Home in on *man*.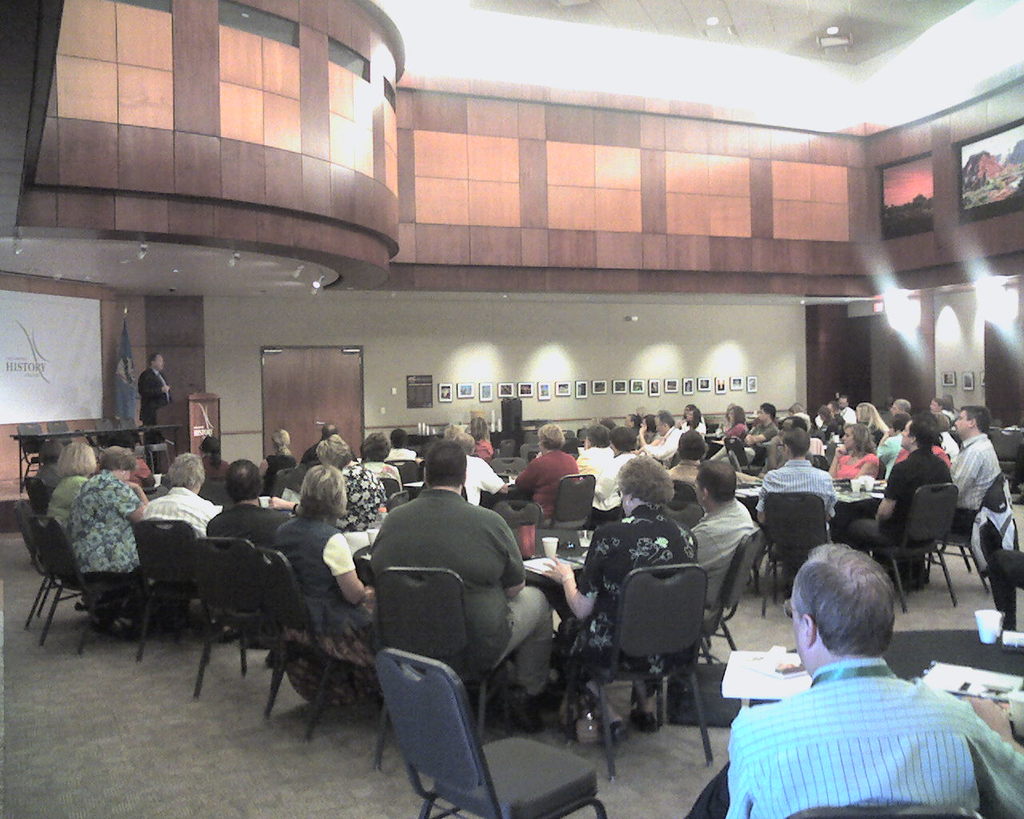
Homed in at Rect(371, 437, 550, 719).
